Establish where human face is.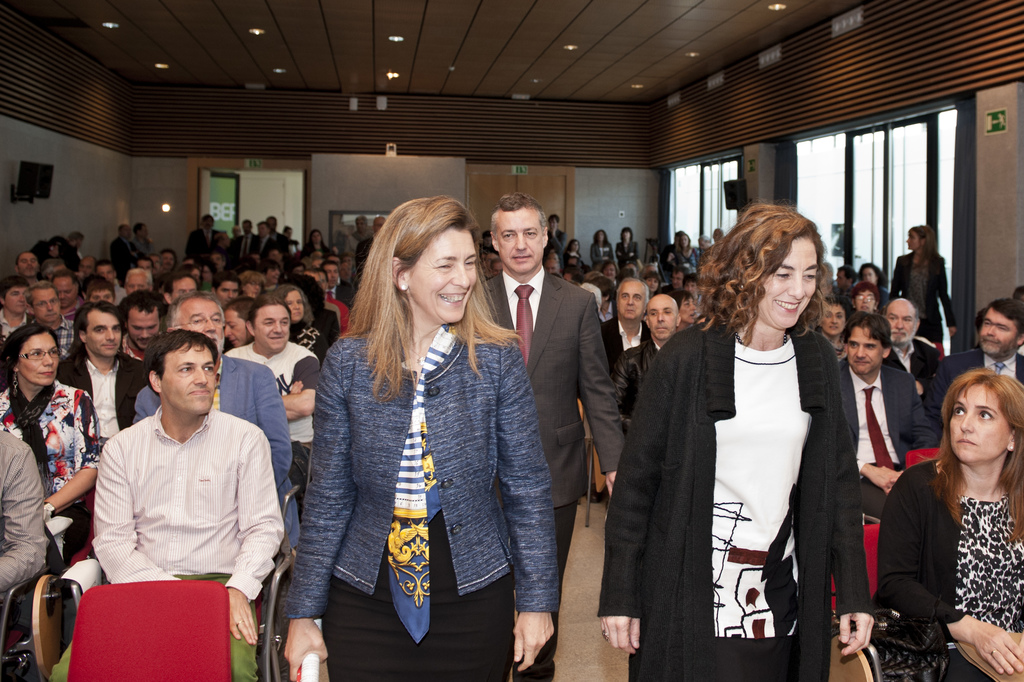
Established at x1=140 y1=223 x2=146 y2=234.
